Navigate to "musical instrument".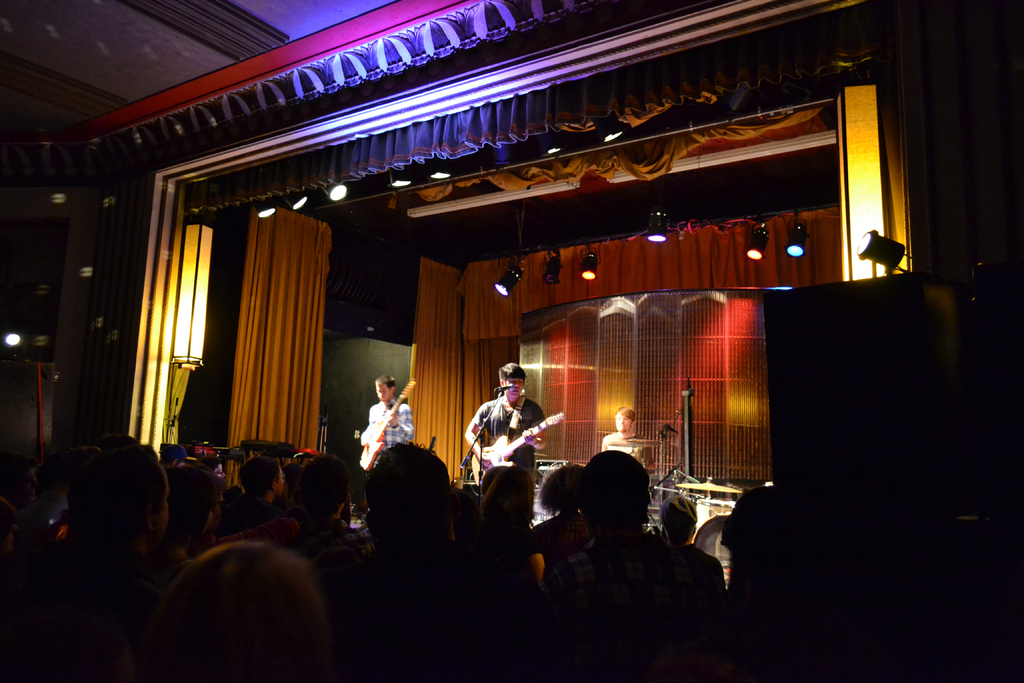
Navigation target: select_region(675, 481, 750, 500).
